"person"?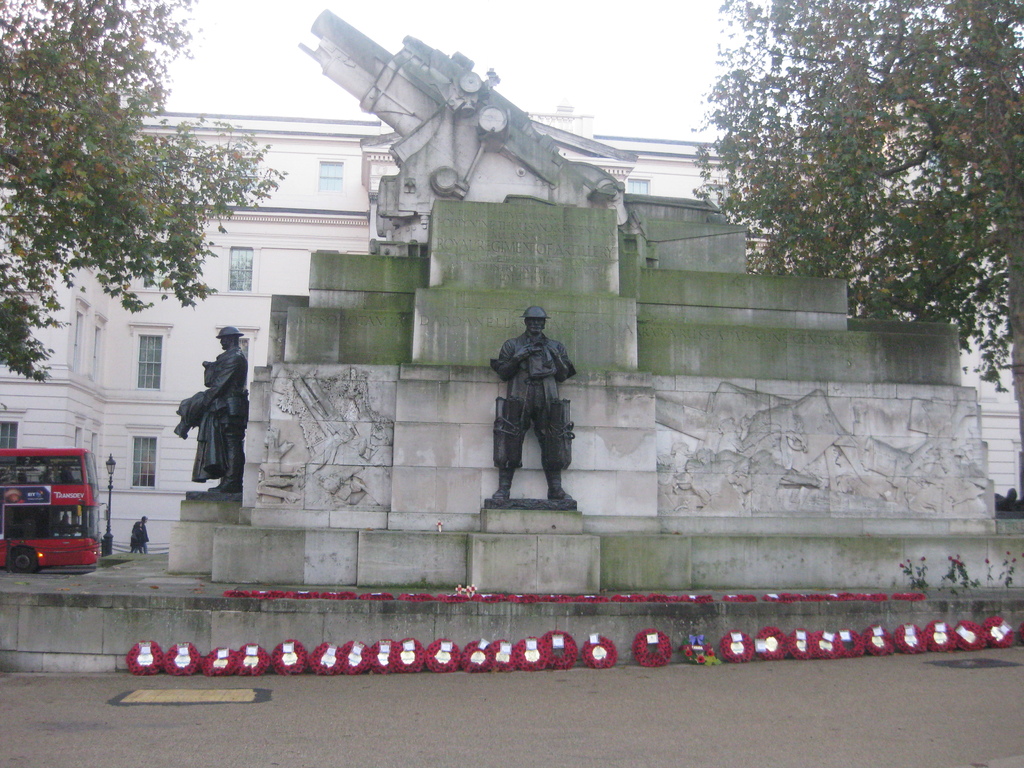
(x1=202, y1=325, x2=249, y2=496)
